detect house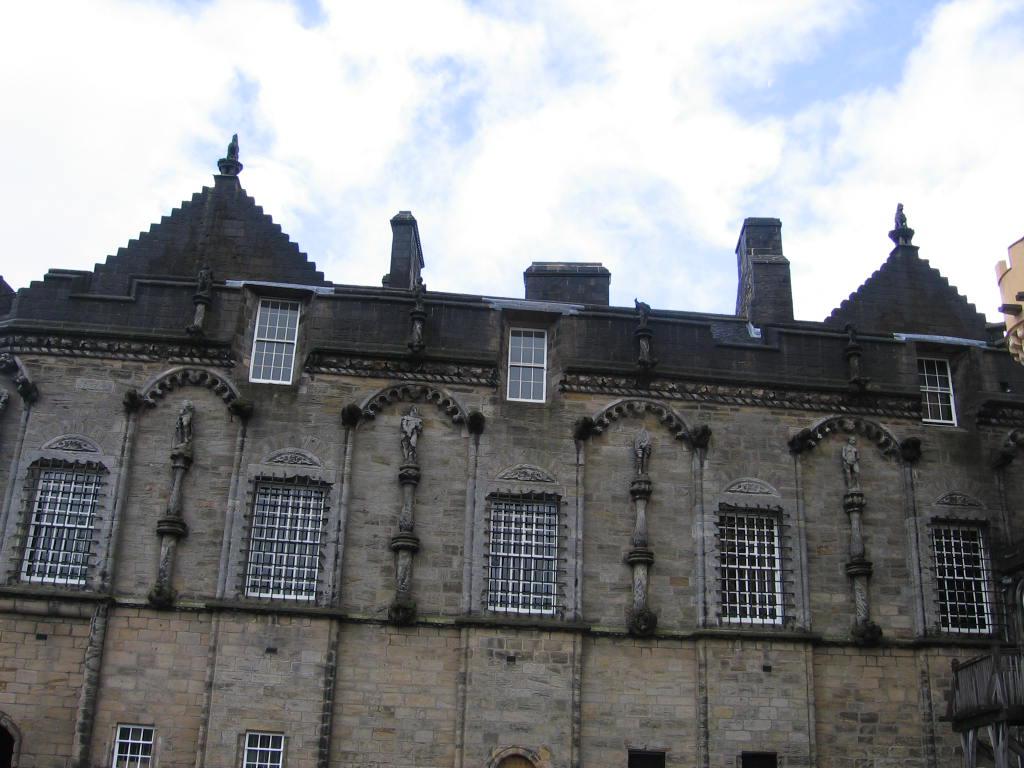
detection(992, 240, 1020, 353)
